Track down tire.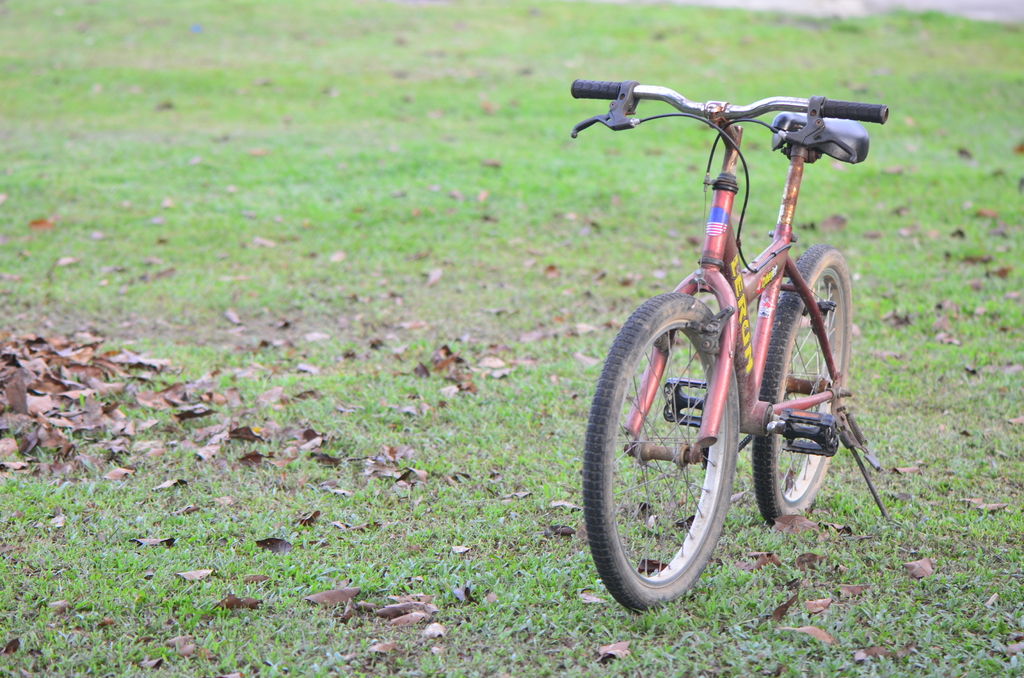
Tracked to region(598, 286, 750, 613).
